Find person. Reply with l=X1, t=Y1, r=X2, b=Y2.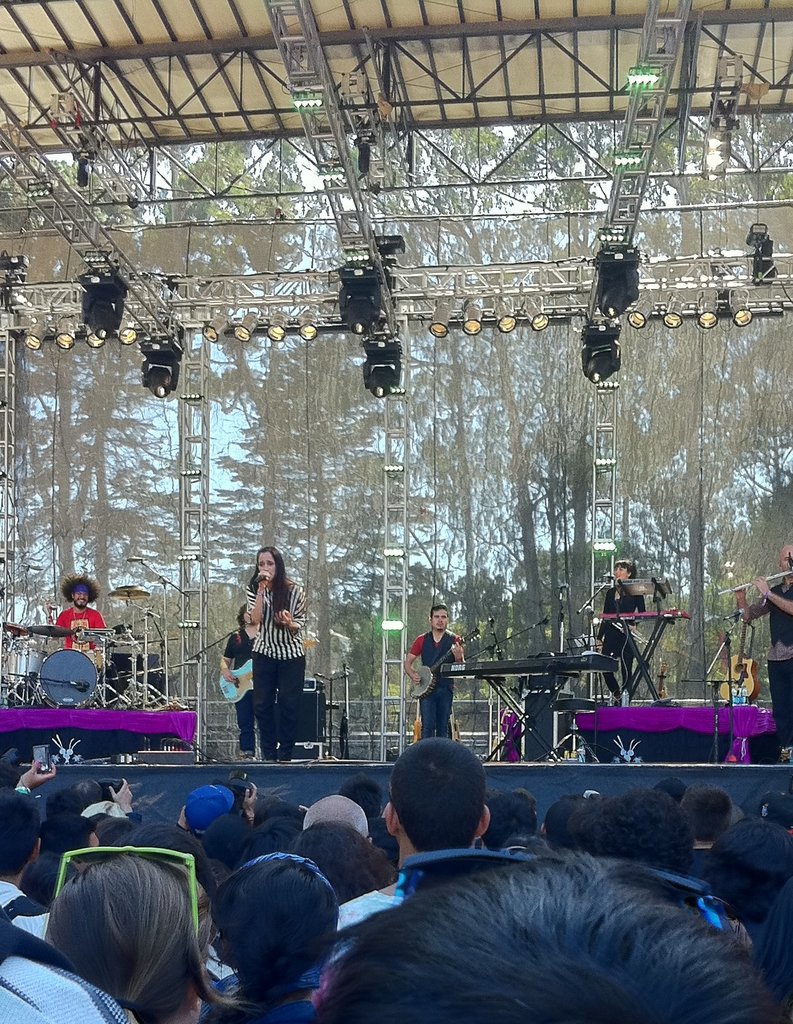
l=217, t=604, r=275, b=756.
